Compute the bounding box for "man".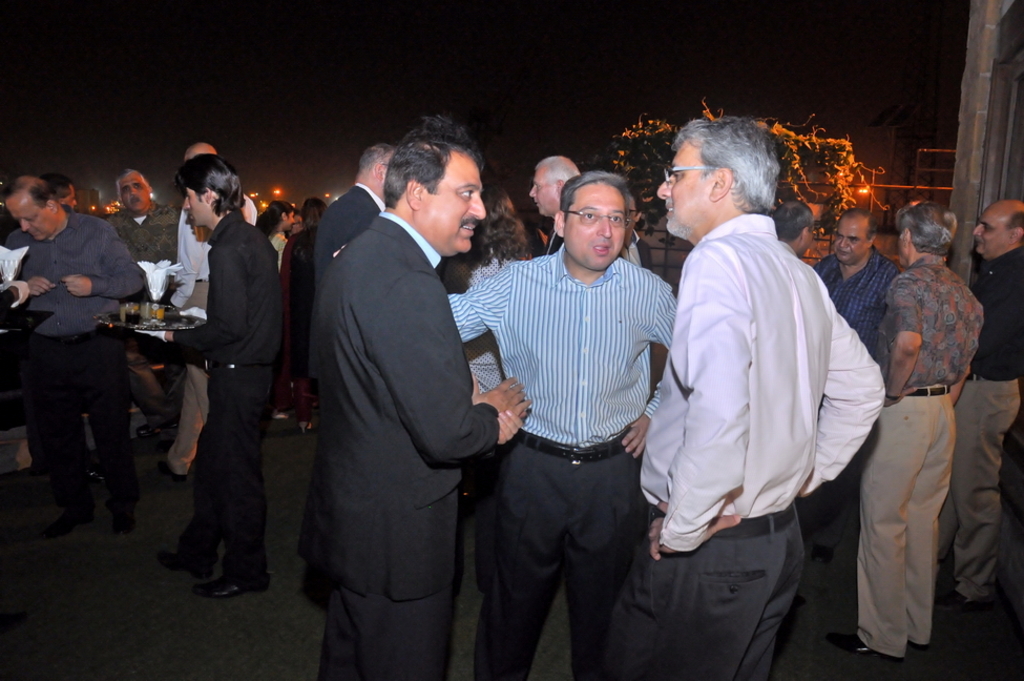
box=[308, 143, 404, 598].
